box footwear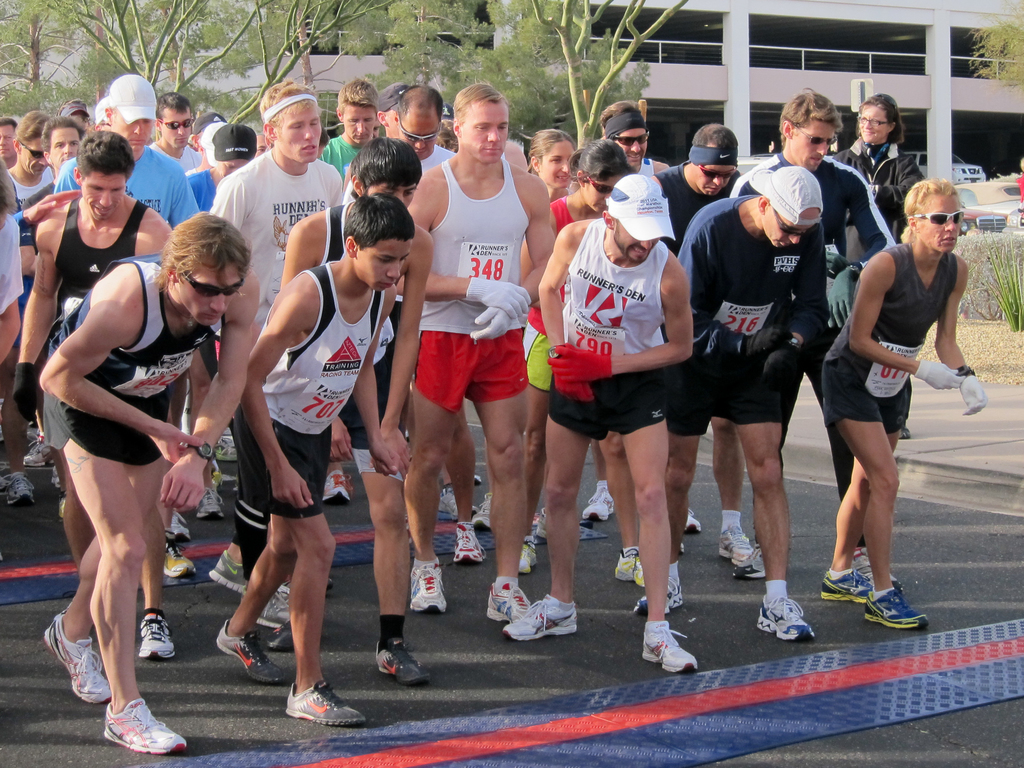
detection(269, 624, 296, 648)
